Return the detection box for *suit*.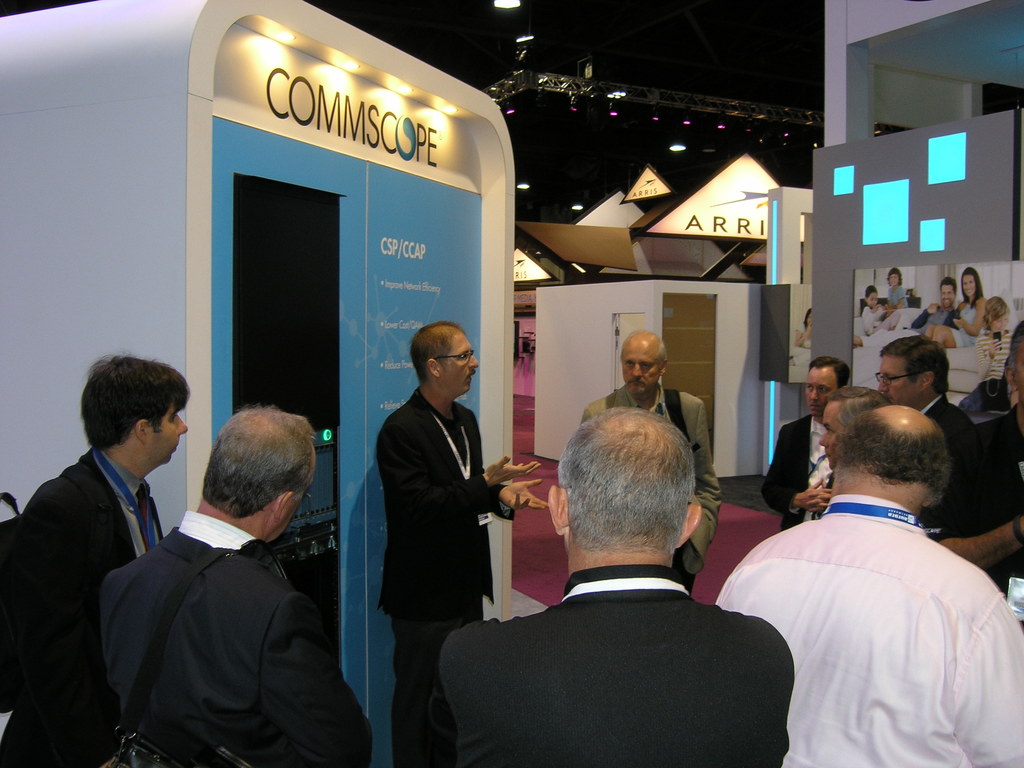
detection(379, 387, 510, 766).
